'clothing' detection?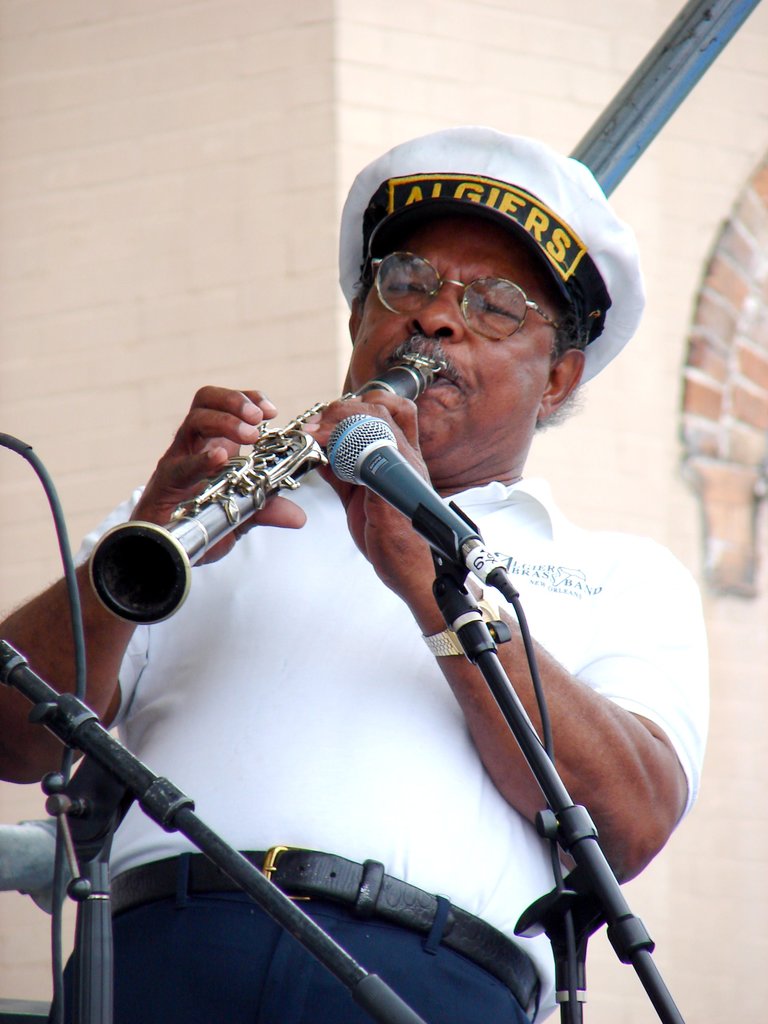
box=[65, 478, 713, 1004]
